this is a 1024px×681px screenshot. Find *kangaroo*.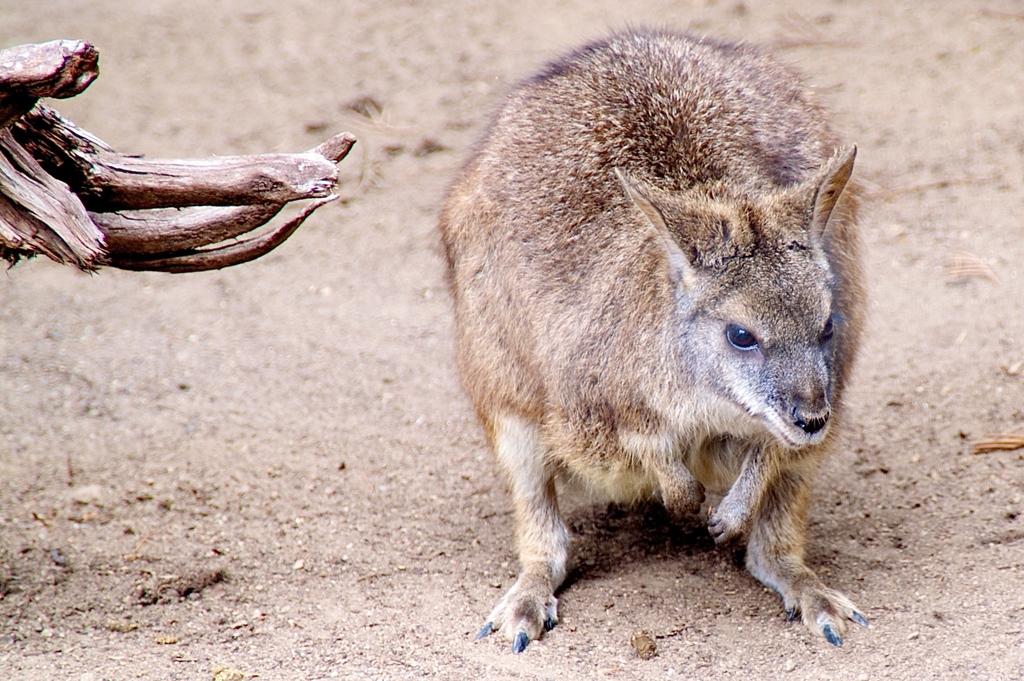
Bounding box: left=426, top=22, right=868, bottom=662.
